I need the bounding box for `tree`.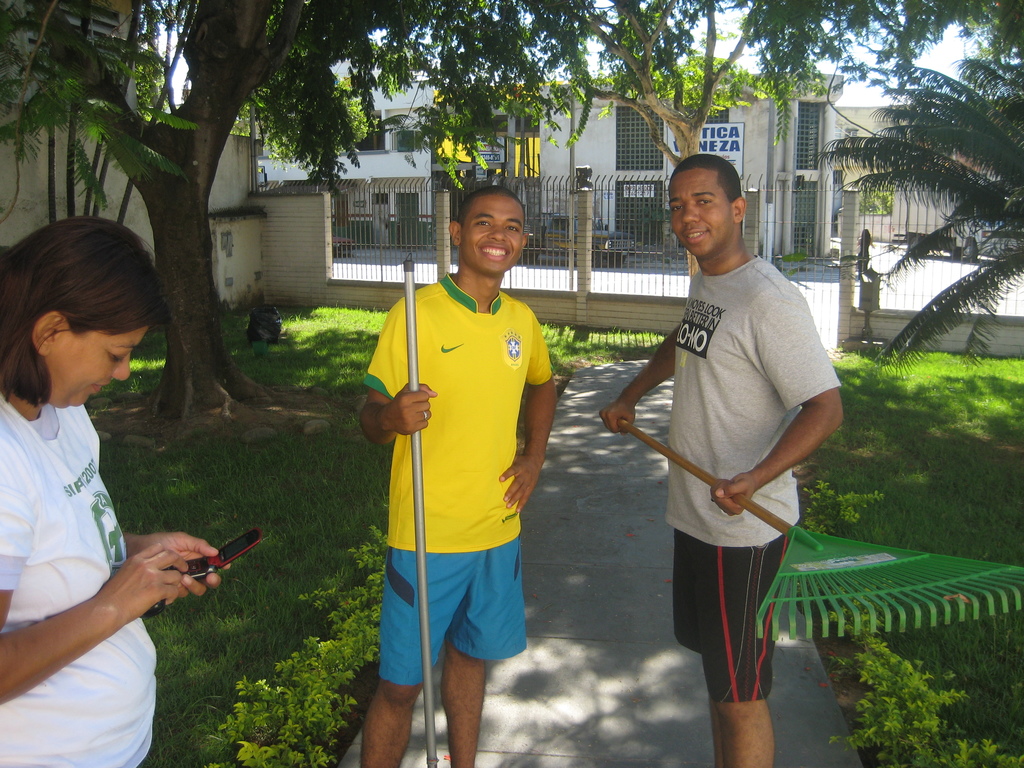
Here it is: <box>440,0,853,298</box>.
